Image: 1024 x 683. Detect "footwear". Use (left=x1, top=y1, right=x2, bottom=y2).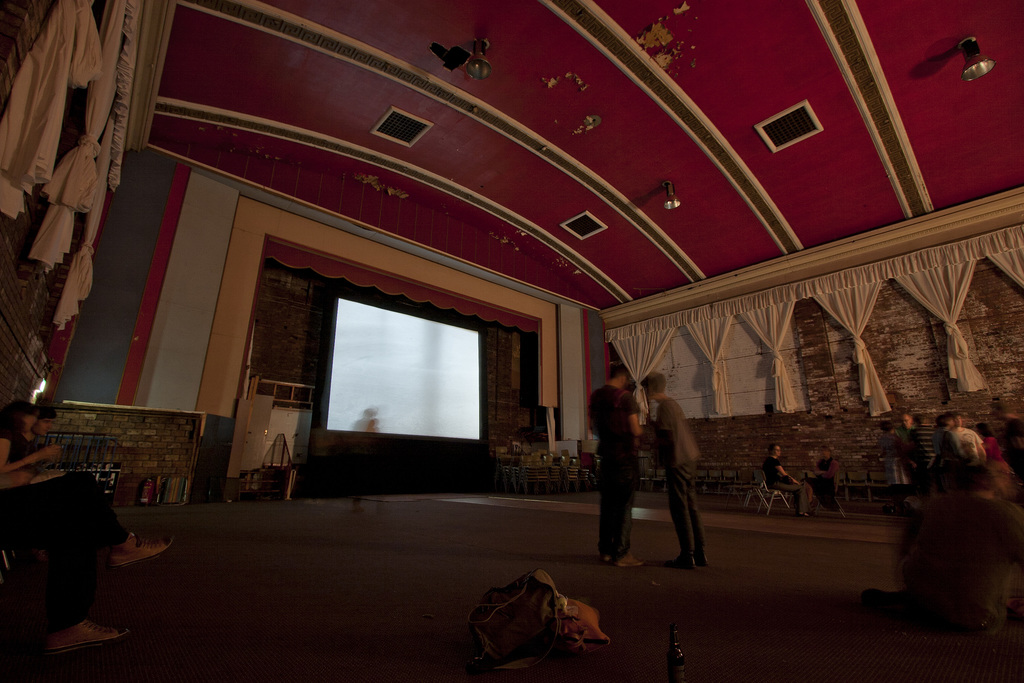
(left=799, top=509, right=811, bottom=520).
